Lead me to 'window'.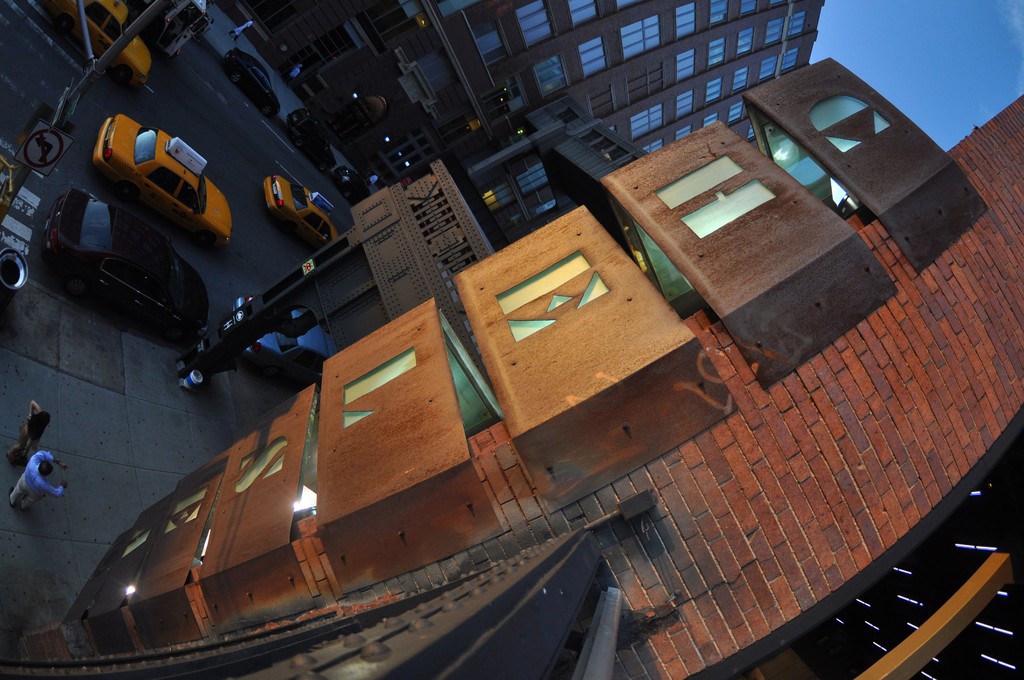
Lead to locate(762, 18, 785, 48).
